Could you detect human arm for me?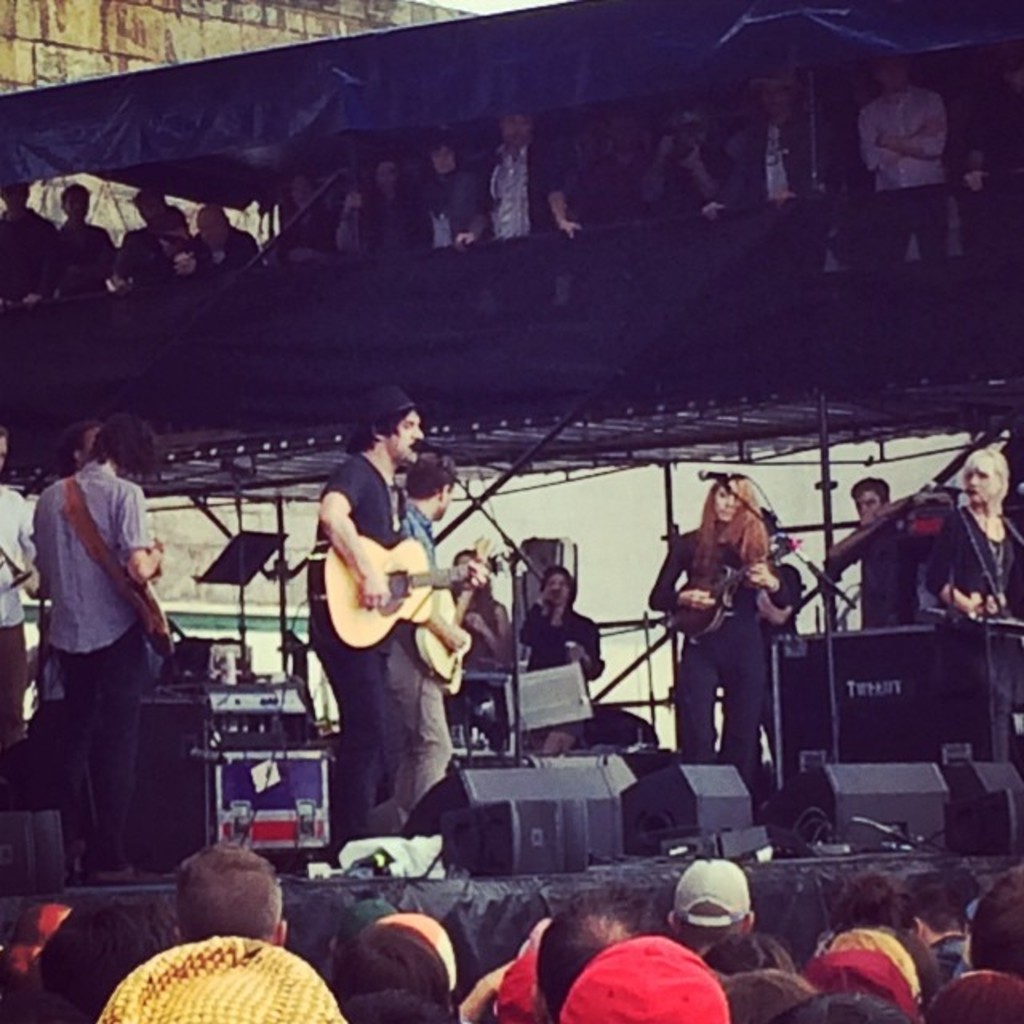
Detection result: bbox=[858, 94, 944, 178].
